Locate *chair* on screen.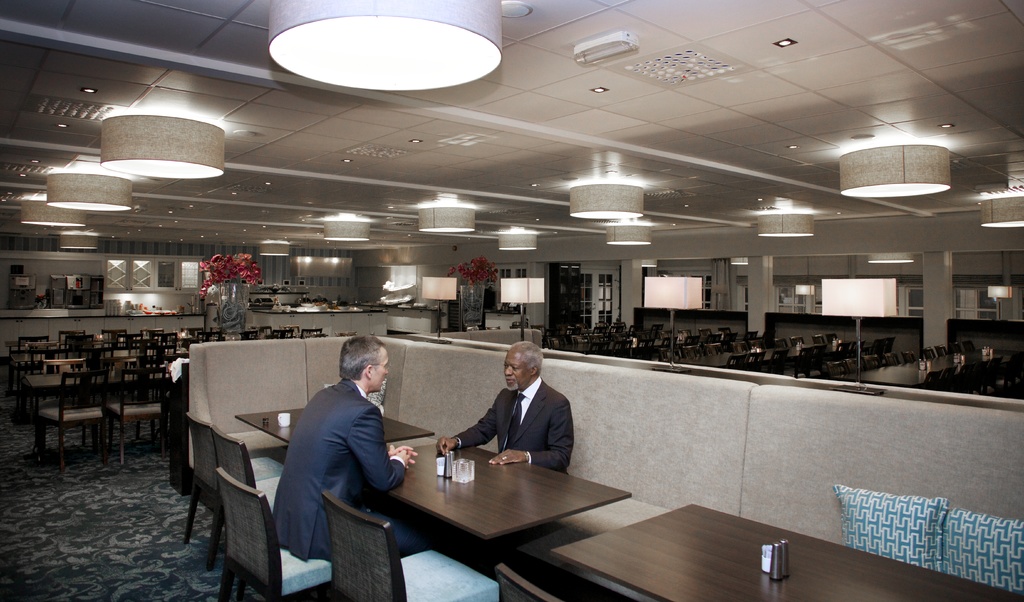
On screen at [left=219, top=465, right=337, bottom=601].
